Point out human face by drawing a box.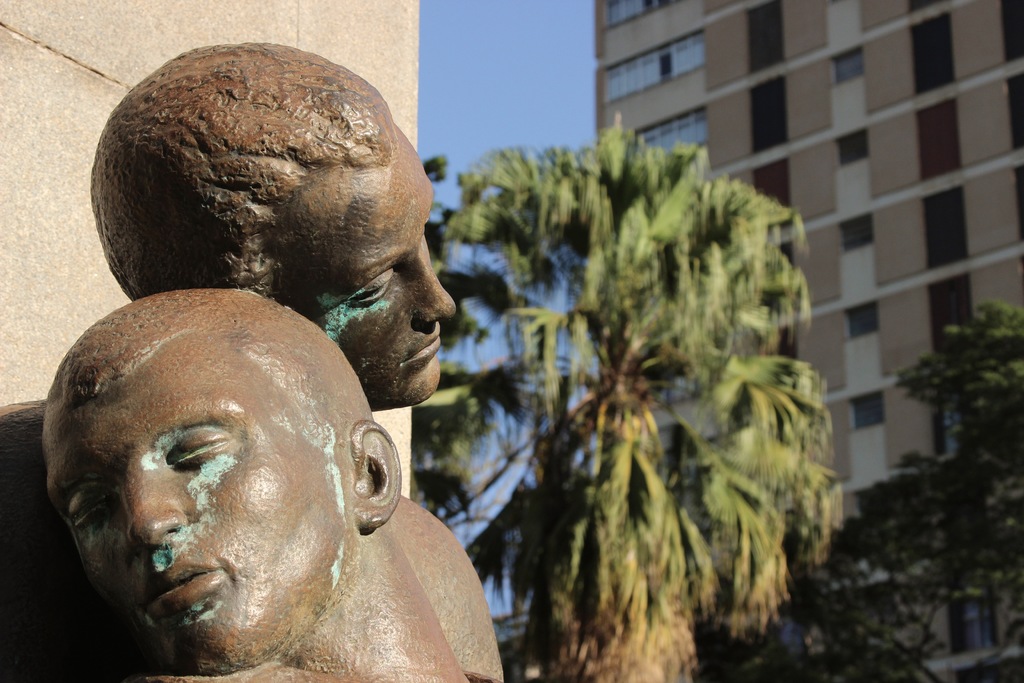
<region>271, 124, 458, 413</region>.
